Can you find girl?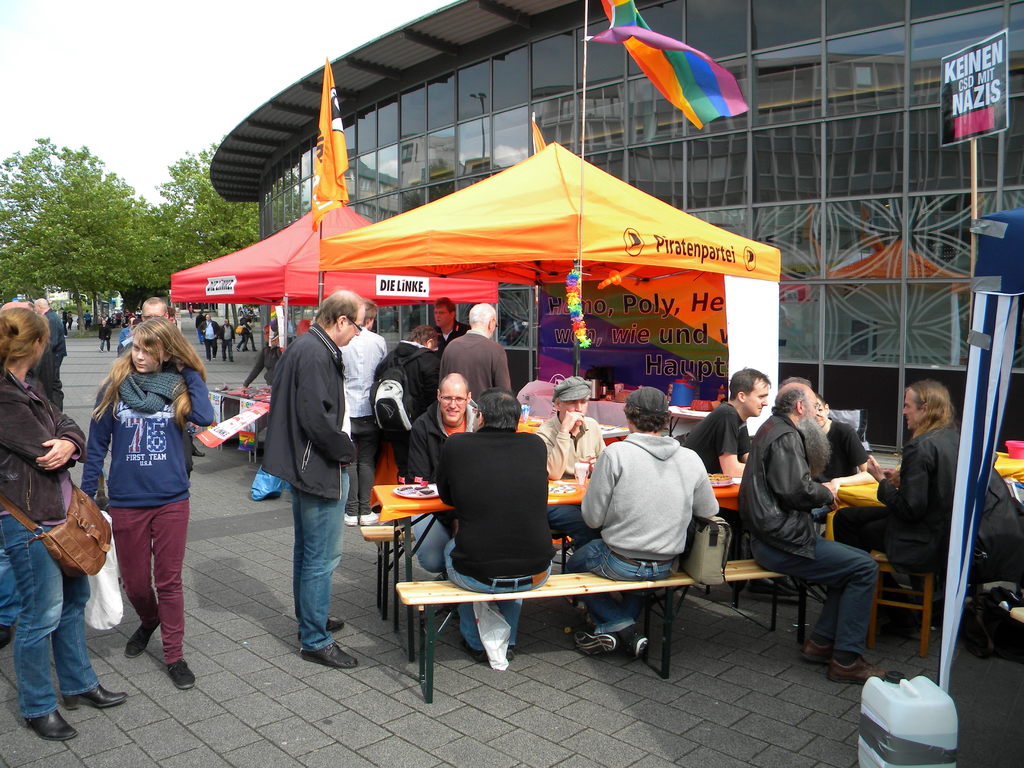
Yes, bounding box: [left=4, top=300, right=123, bottom=746].
